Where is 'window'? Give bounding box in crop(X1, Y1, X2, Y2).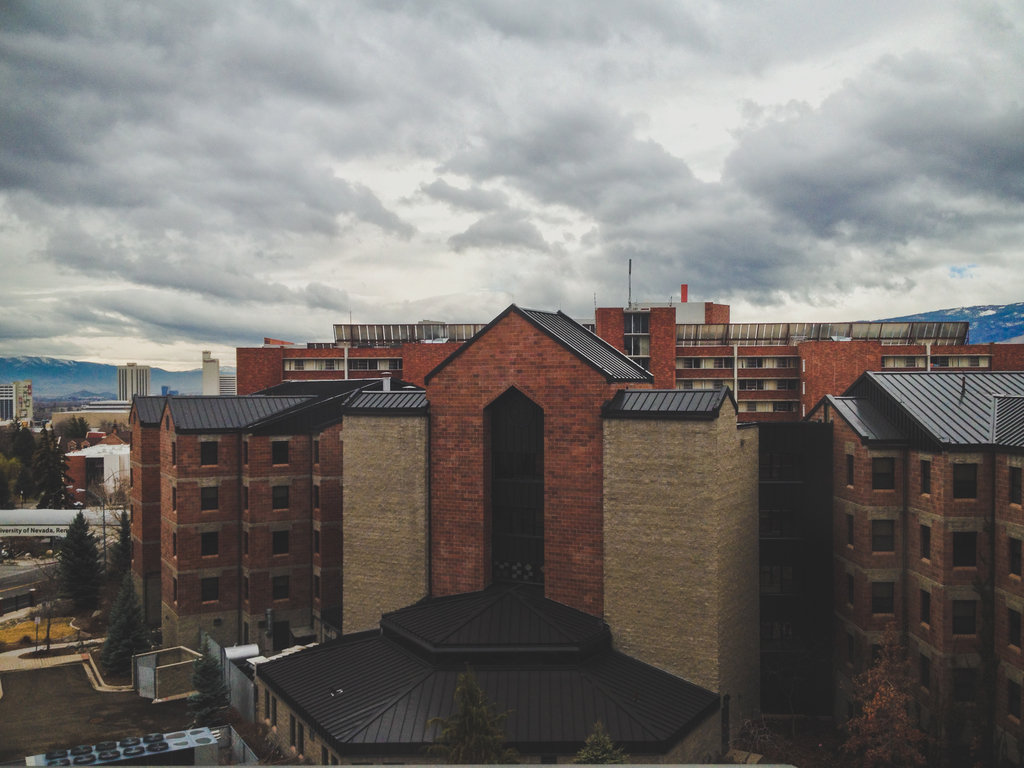
crop(267, 528, 297, 563).
